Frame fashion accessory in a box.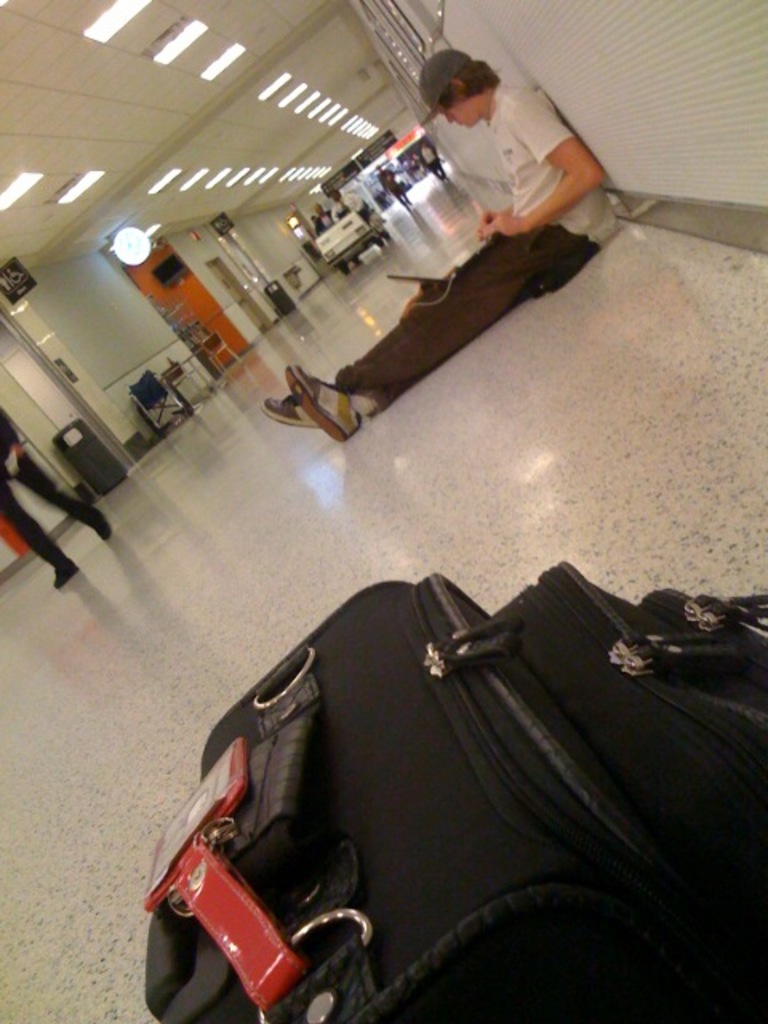
pyautogui.locateOnScreen(318, 386, 376, 432).
